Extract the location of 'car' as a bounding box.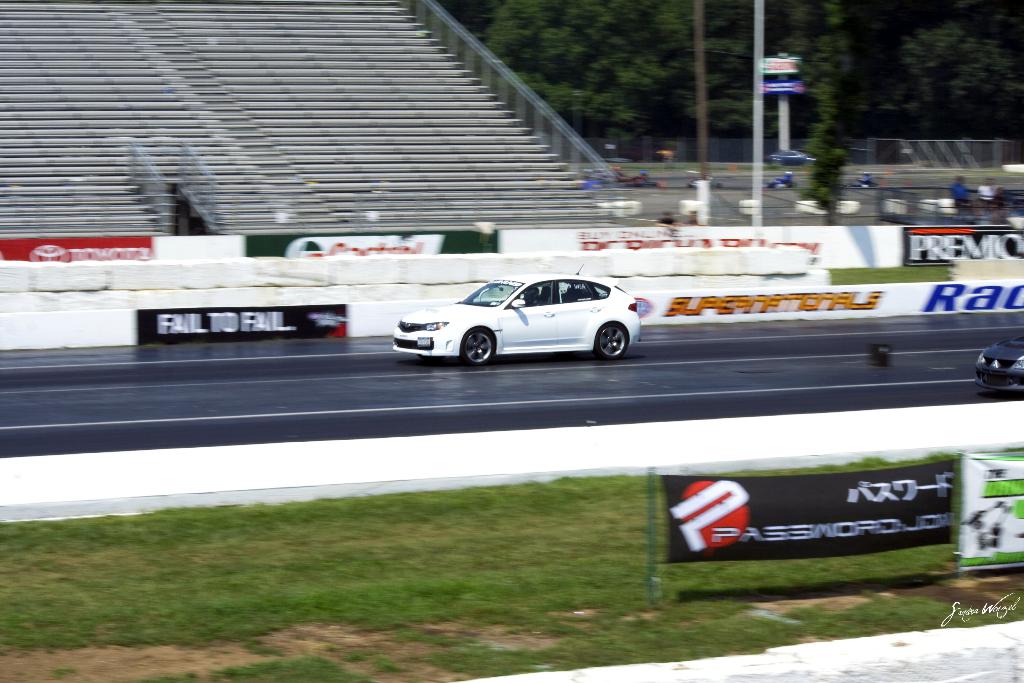
rect(842, 172, 879, 188).
